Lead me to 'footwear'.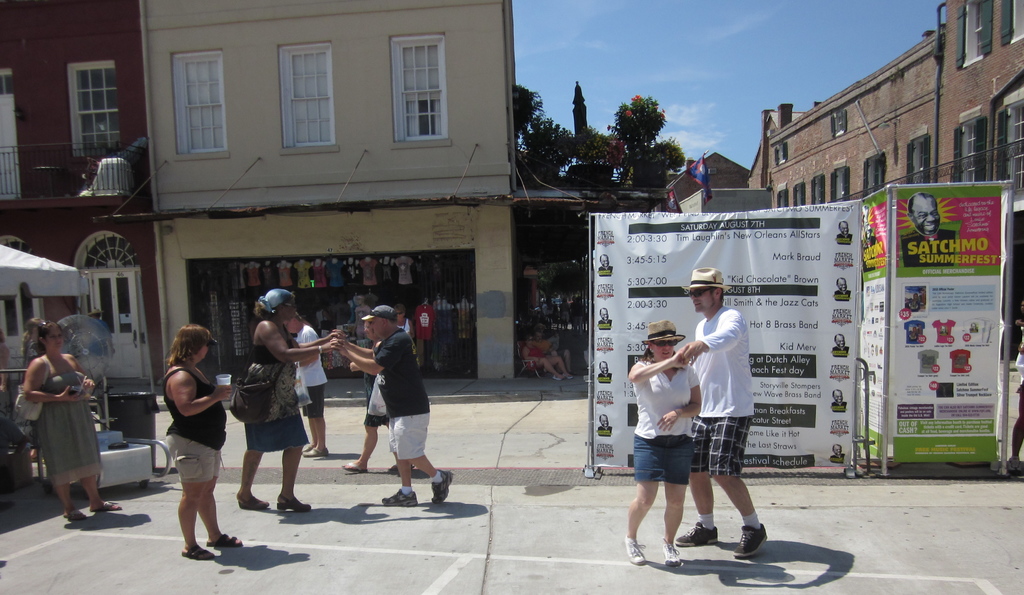
Lead to 239/491/268/514.
